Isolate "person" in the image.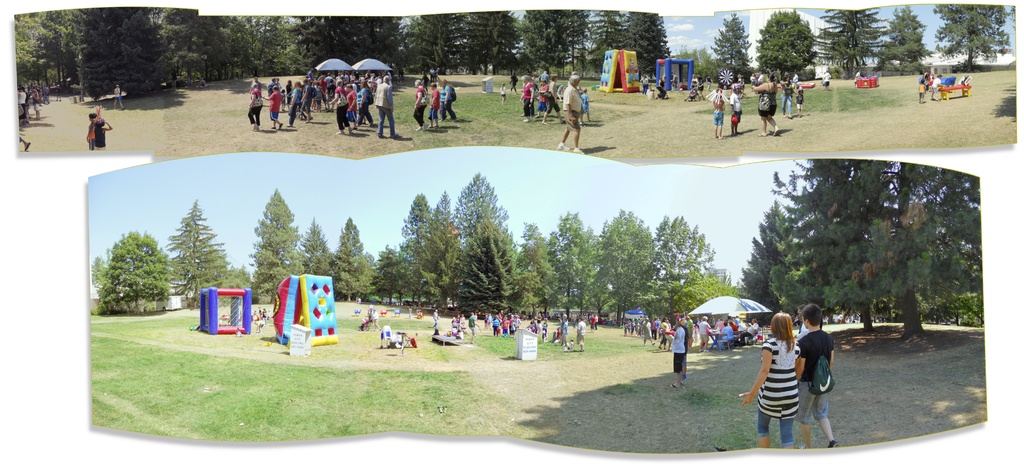
Isolated region: (left=431, top=83, right=442, bottom=125).
